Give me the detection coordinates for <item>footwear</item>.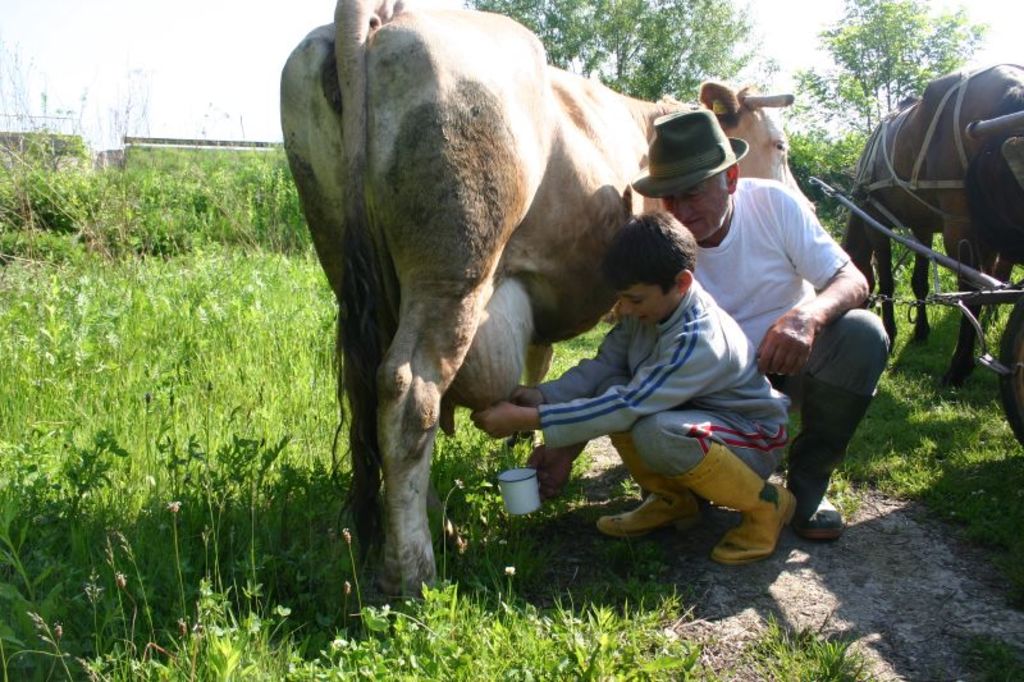
(804, 484, 845, 539).
